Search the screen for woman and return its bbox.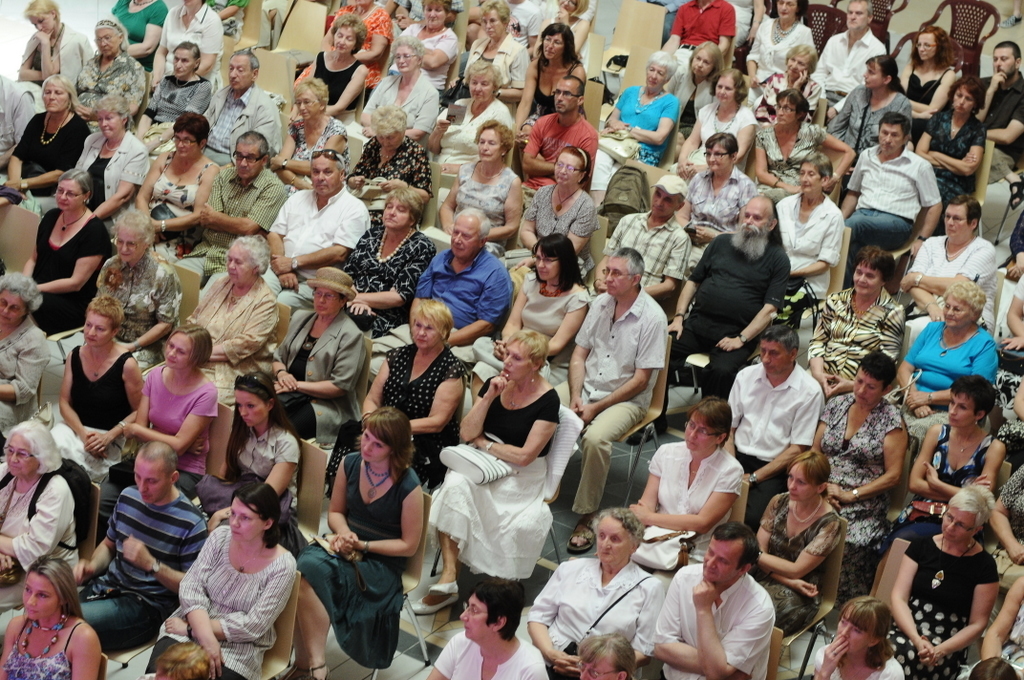
Found: BBox(866, 377, 996, 606).
